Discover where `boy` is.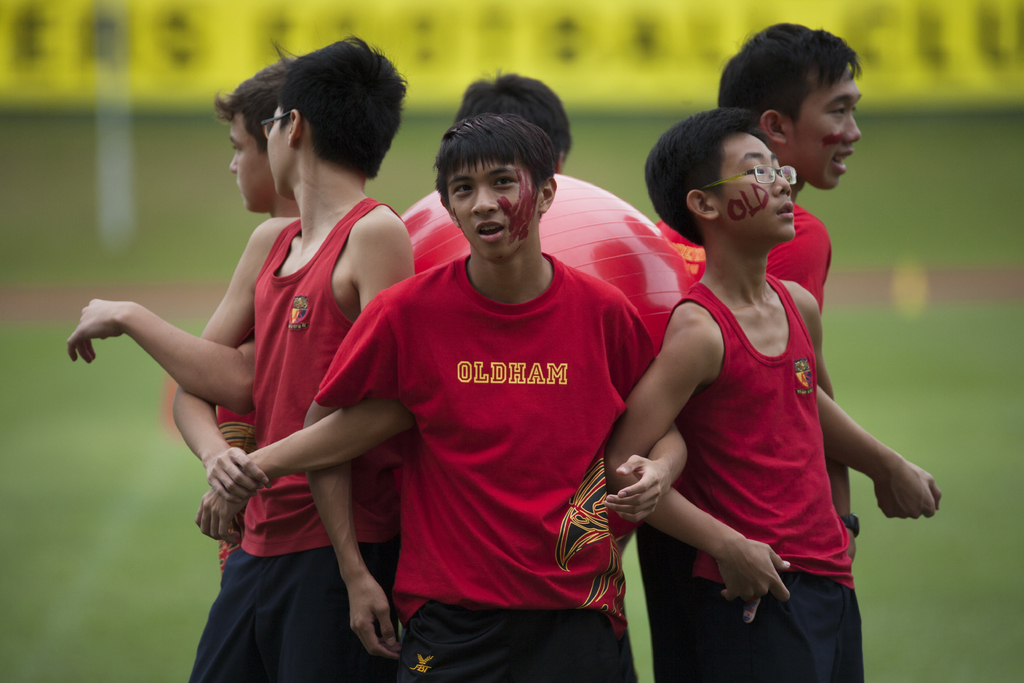
Discovered at <region>658, 21, 943, 682</region>.
